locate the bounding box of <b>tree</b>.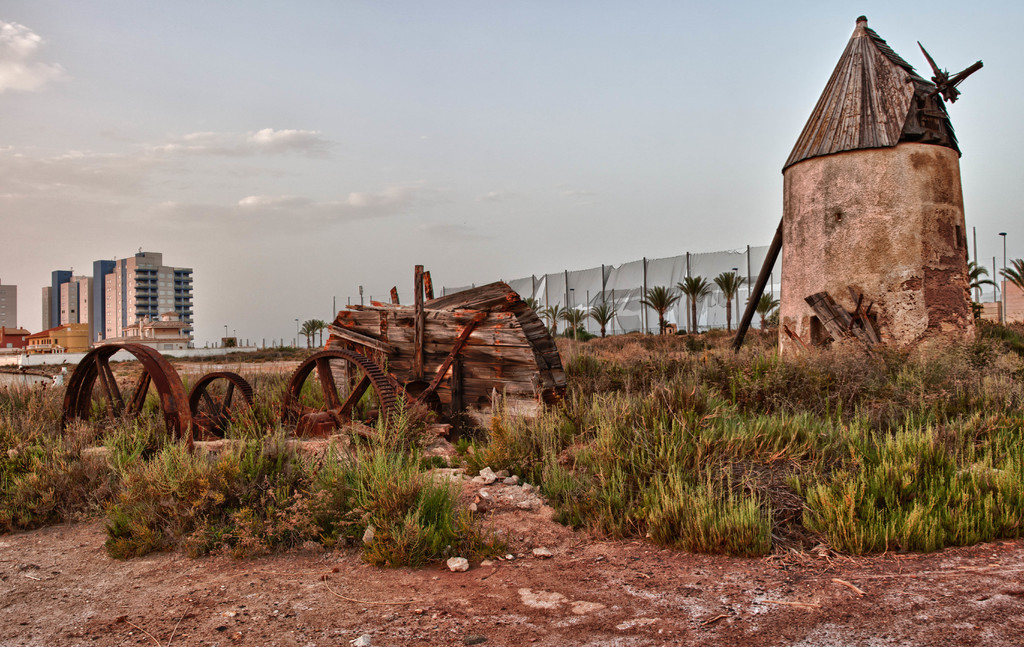
Bounding box: [left=966, top=258, right=999, bottom=313].
